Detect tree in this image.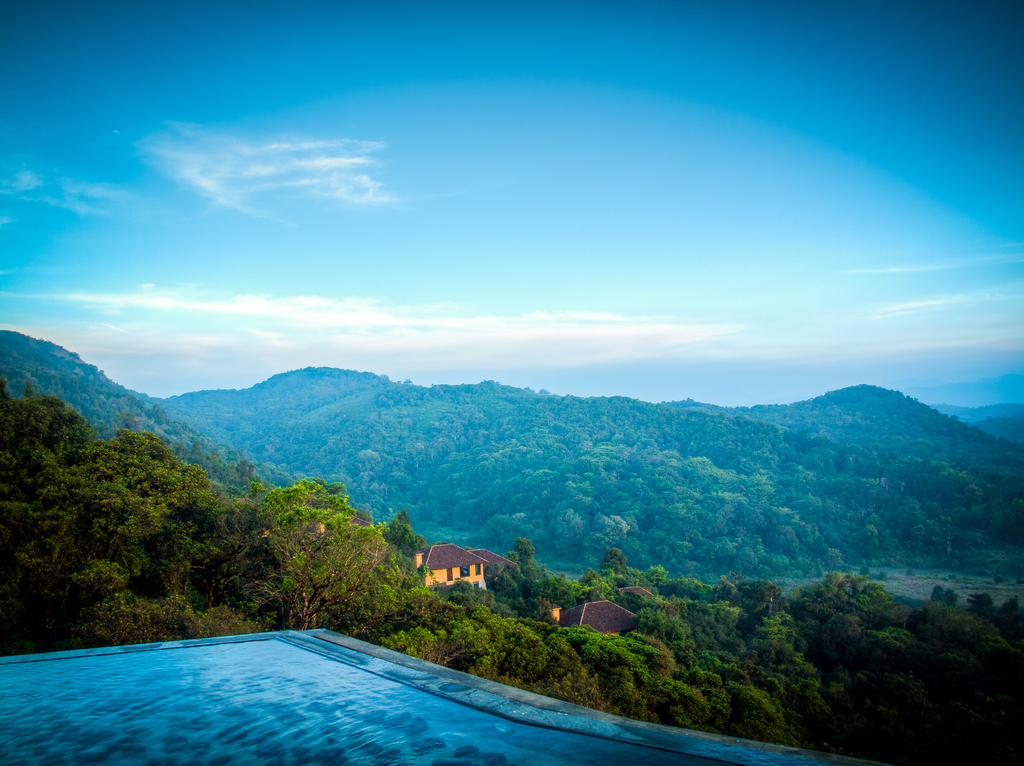
Detection: bbox(159, 477, 275, 631).
